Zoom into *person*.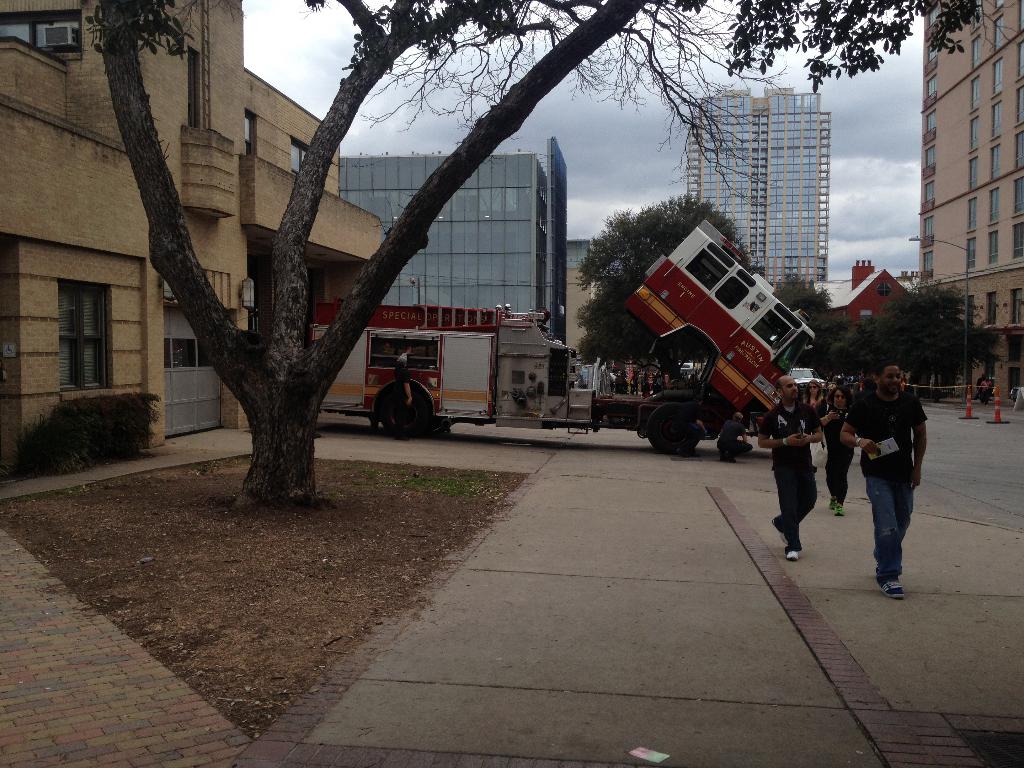
Zoom target: 858:349:938:594.
